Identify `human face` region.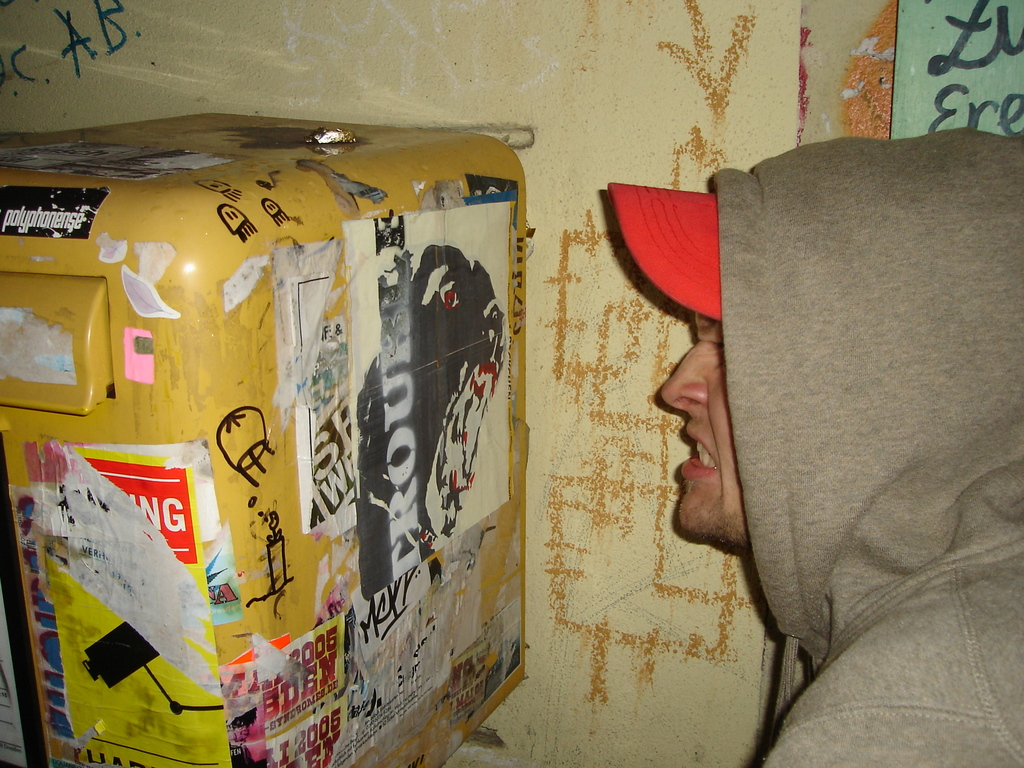
Region: bbox=(660, 314, 751, 541).
